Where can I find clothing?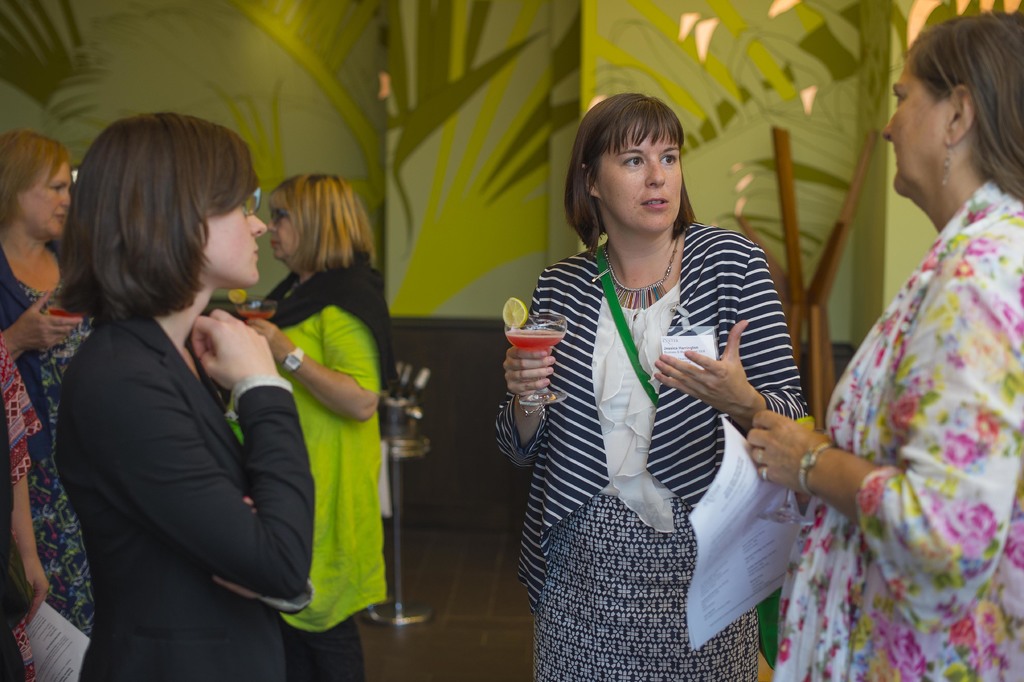
You can find it at x1=52 y1=304 x2=318 y2=681.
